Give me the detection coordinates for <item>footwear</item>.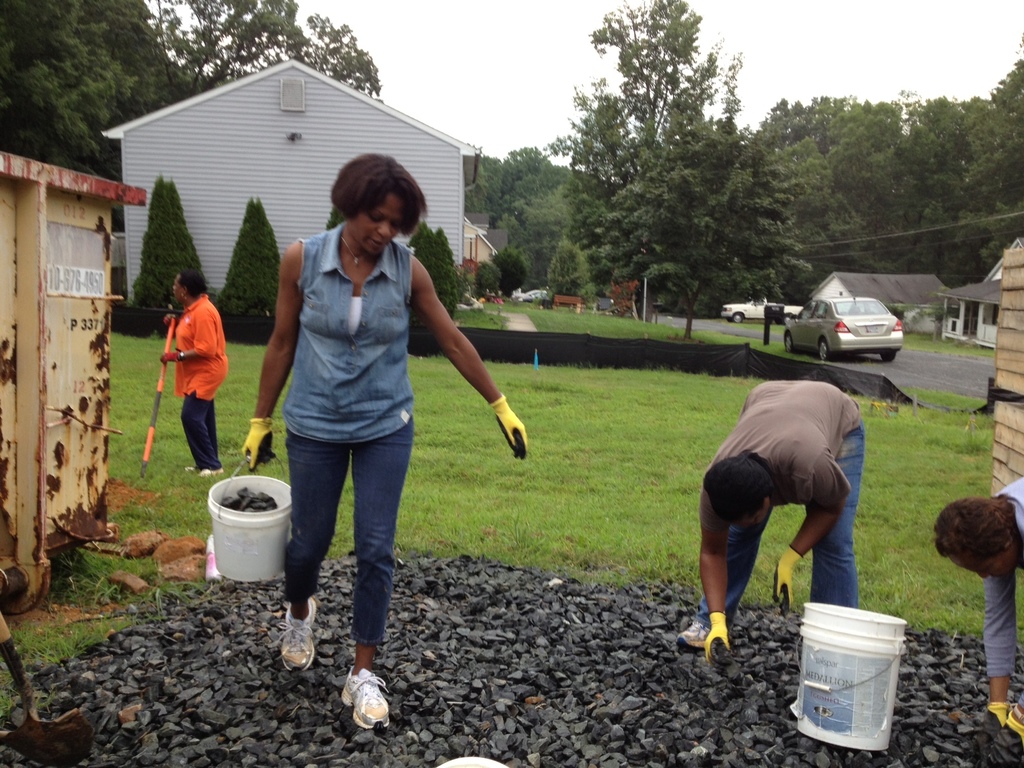
l=280, t=598, r=326, b=670.
